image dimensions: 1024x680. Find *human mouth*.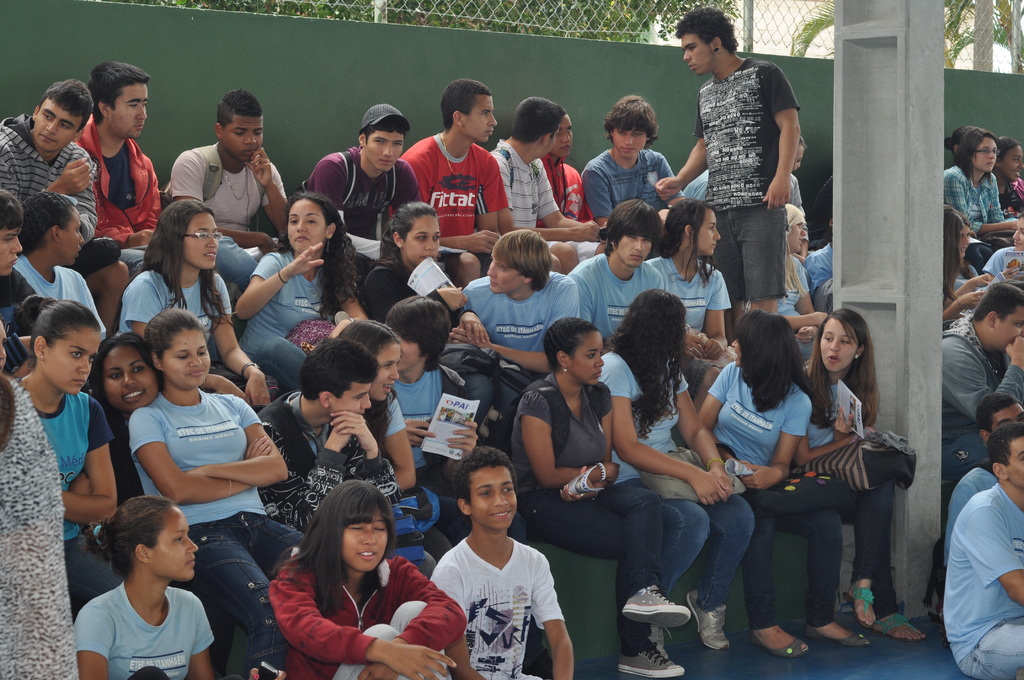
rect(422, 253, 436, 262).
